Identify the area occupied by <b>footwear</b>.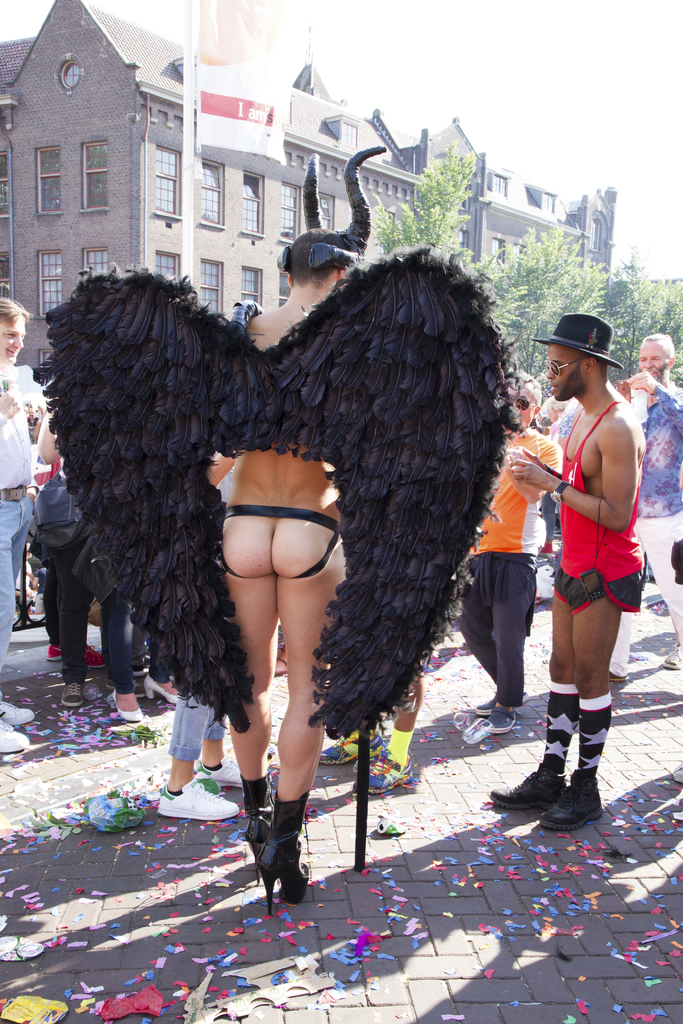
Area: [0, 720, 40, 757].
